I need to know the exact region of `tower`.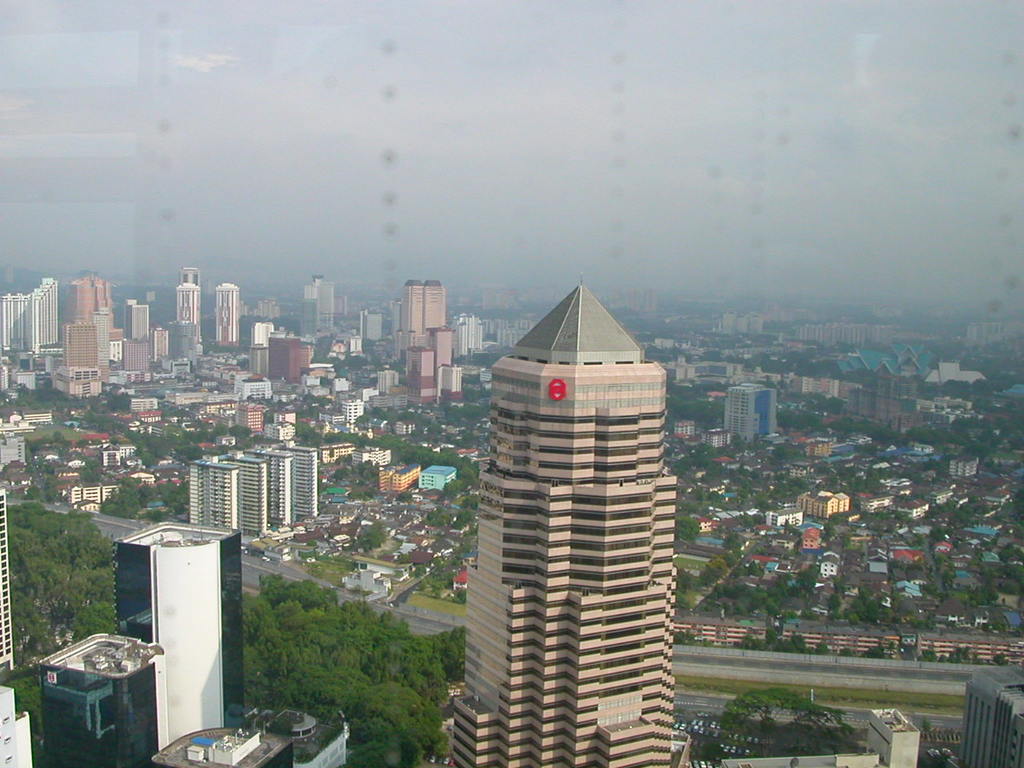
Region: locate(786, 322, 867, 346).
